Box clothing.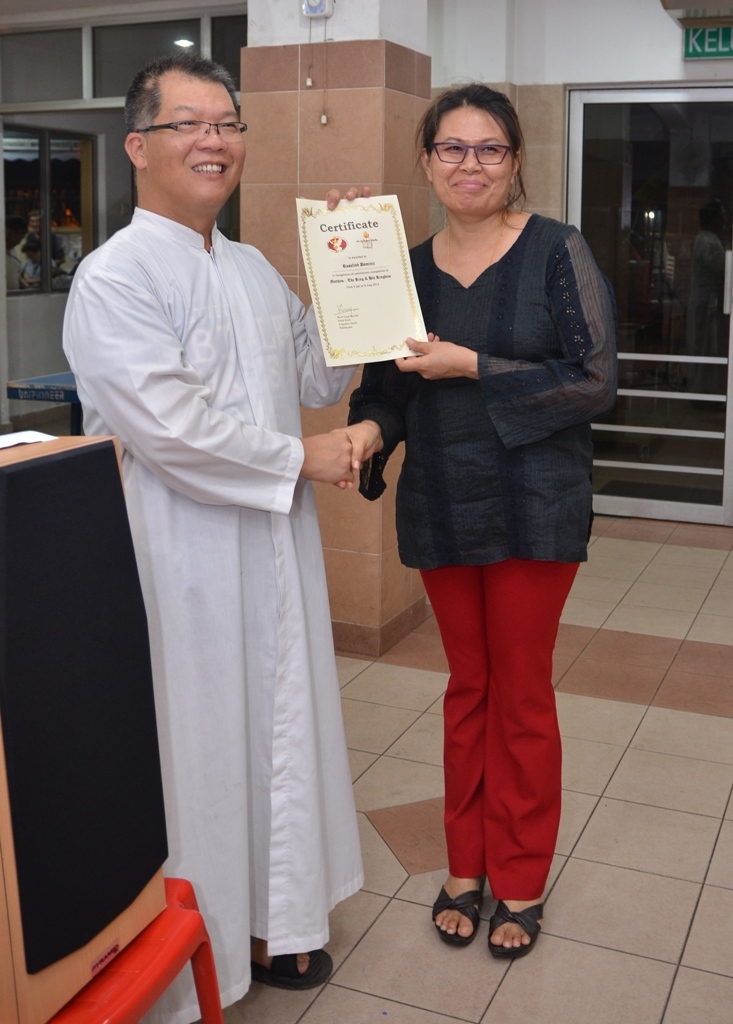
l=343, t=203, r=620, b=905.
